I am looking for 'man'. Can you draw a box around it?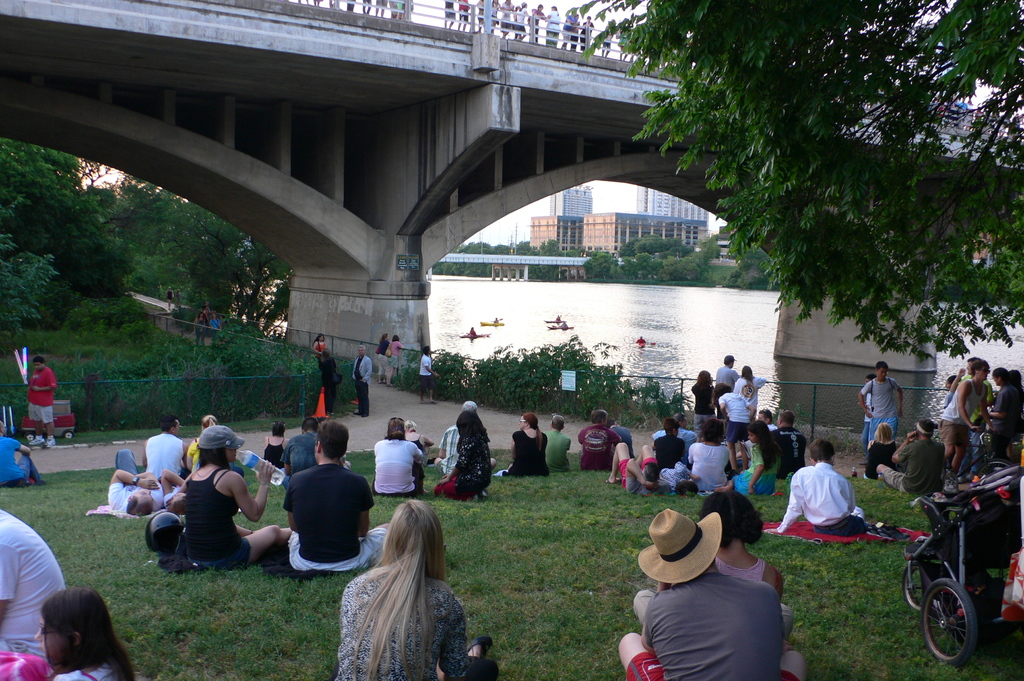
Sure, the bounding box is box=[282, 421, 395, 572].
